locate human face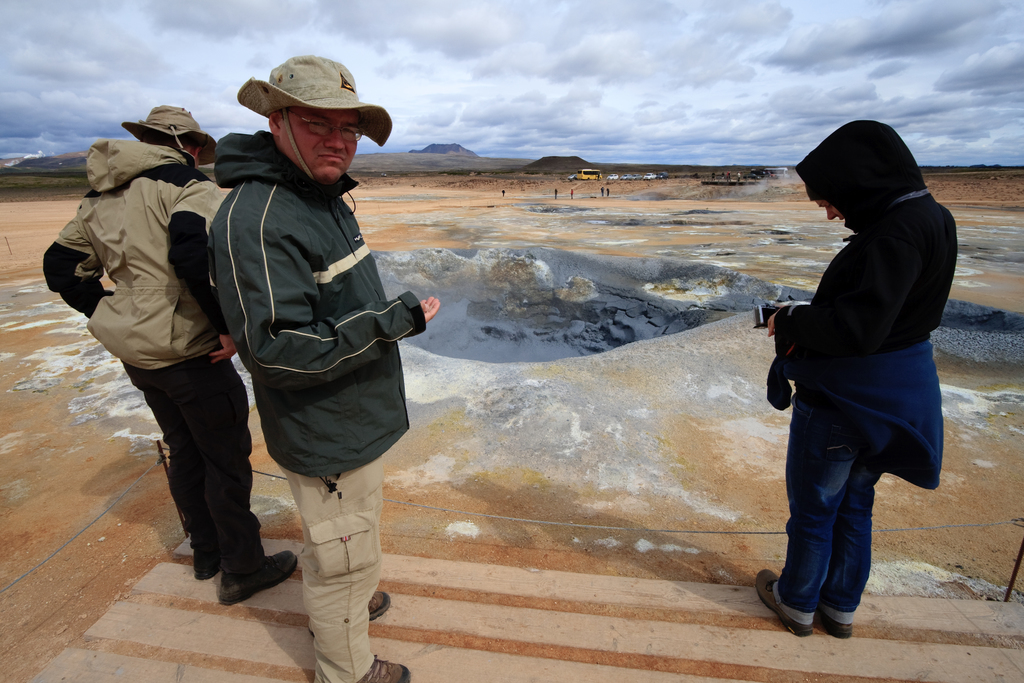
x1=278 y1=107 x2=359 y2=187
